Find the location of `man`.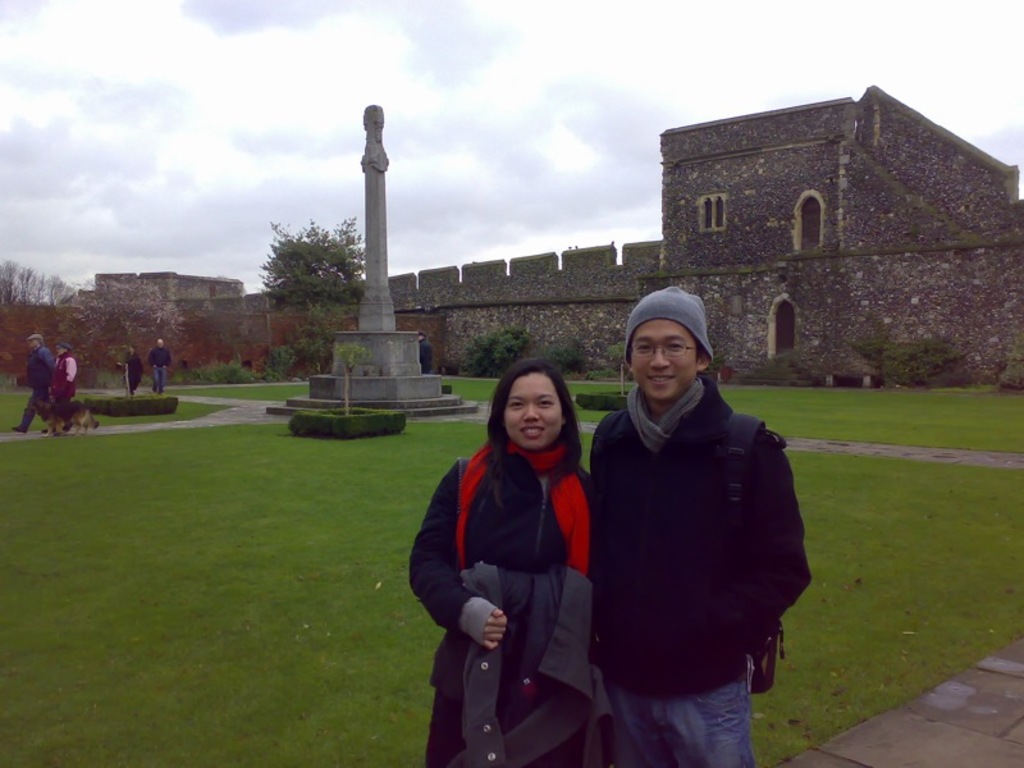
Location: rect(145, 339, 170, 388).
